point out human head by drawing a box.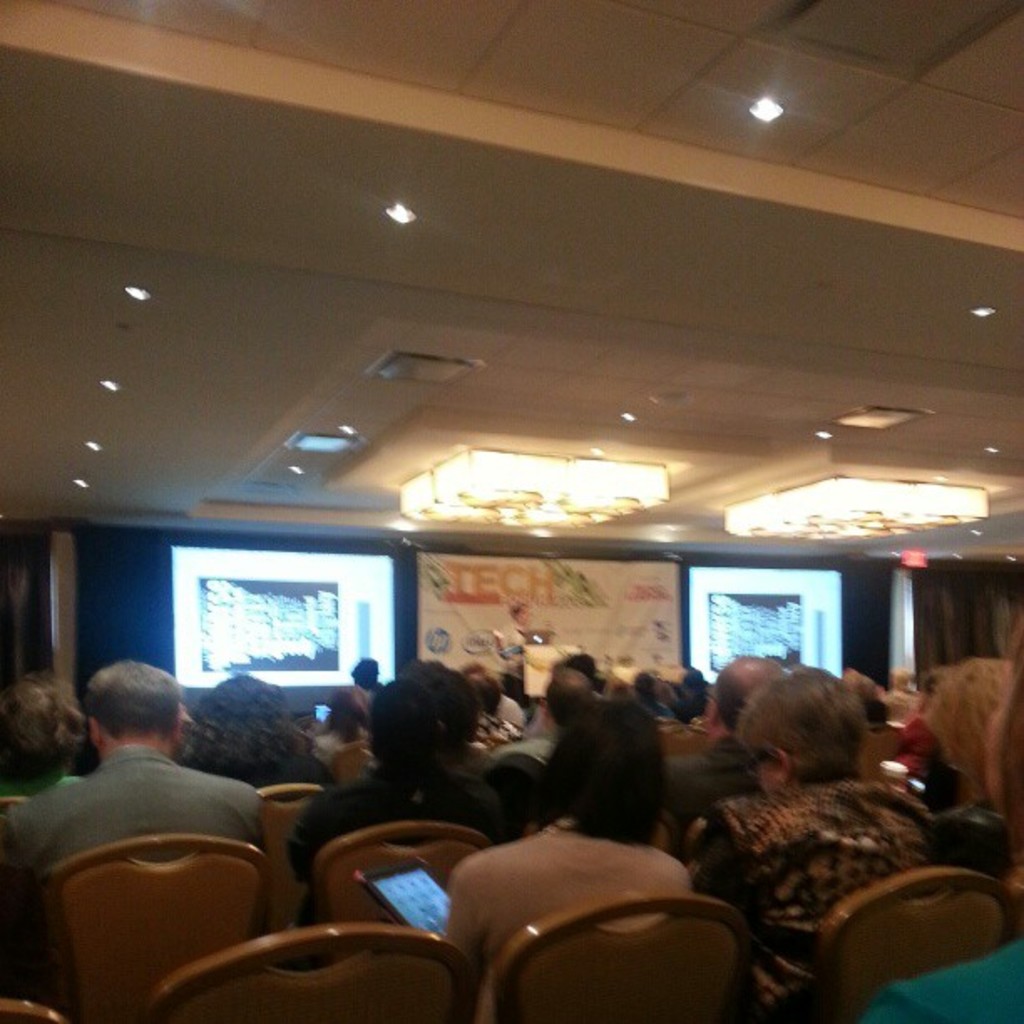
bbox=(397, 656, 487, 736).
